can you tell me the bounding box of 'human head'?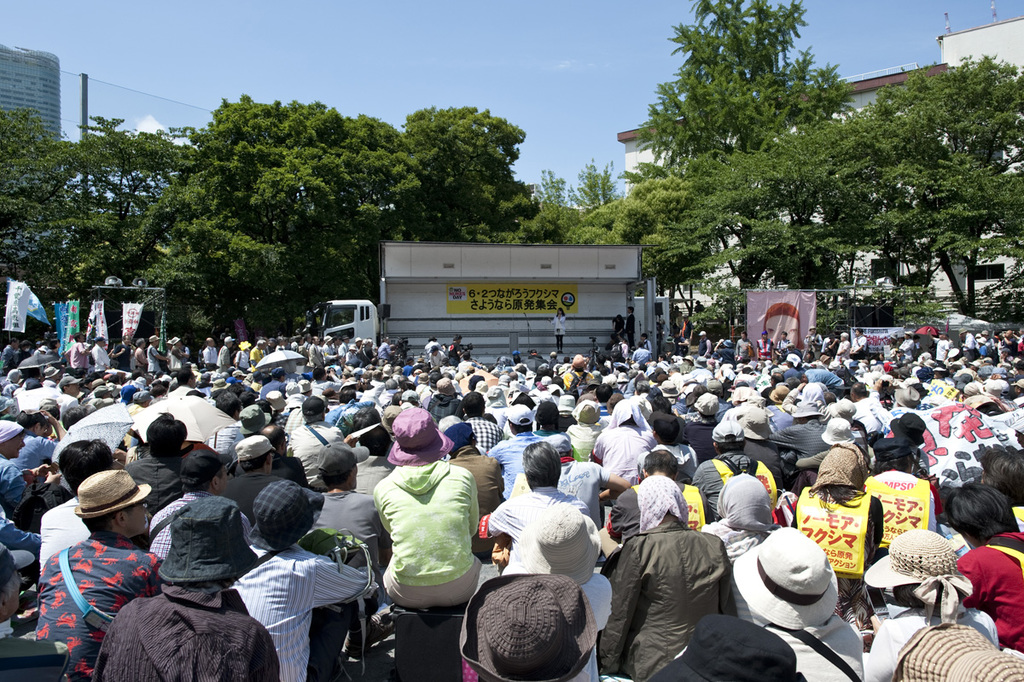
bbox=[0, 396, 8, 417].
